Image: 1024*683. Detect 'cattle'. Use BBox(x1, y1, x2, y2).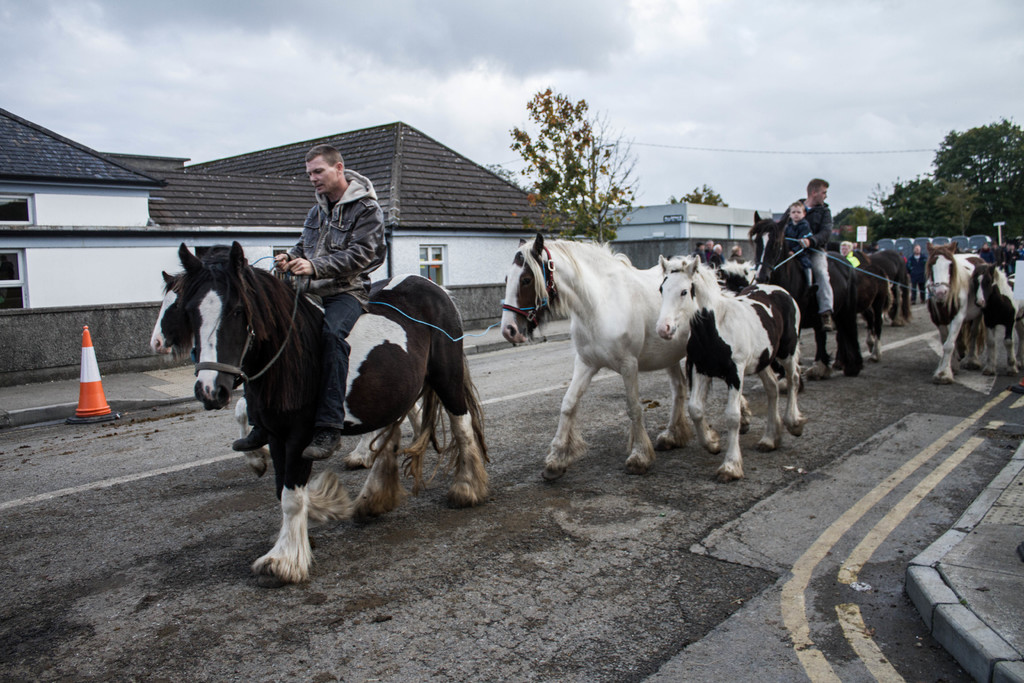
BBox(174, 241, 496, 575).
